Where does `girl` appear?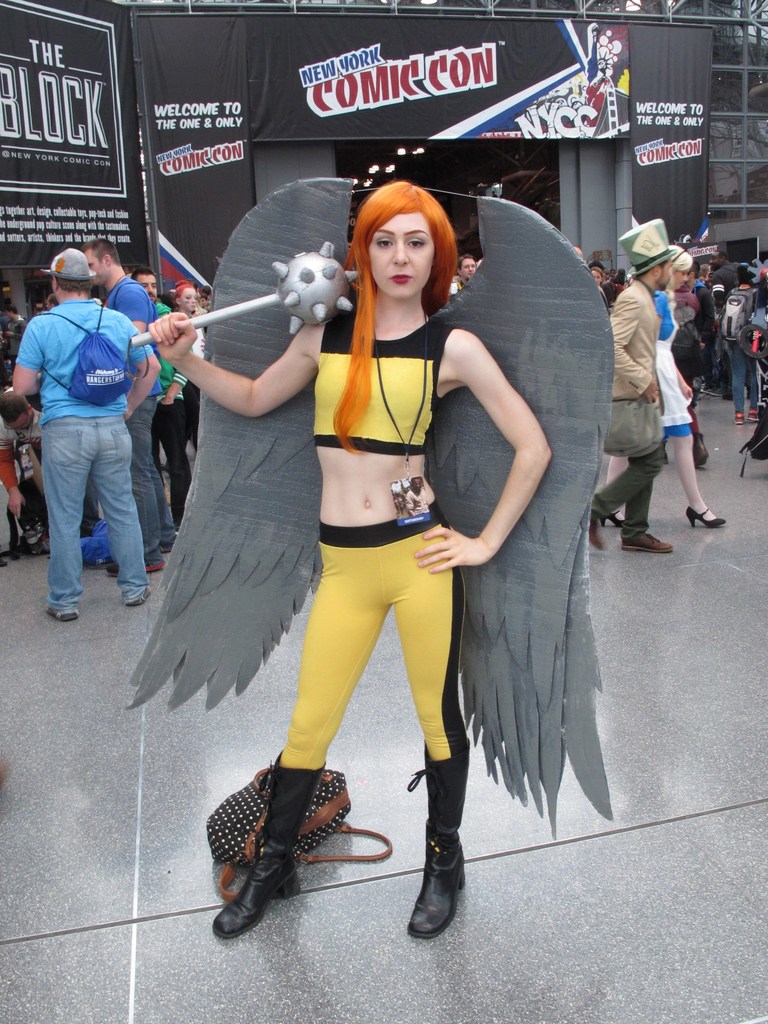
Appears at 148:181:555:936.
